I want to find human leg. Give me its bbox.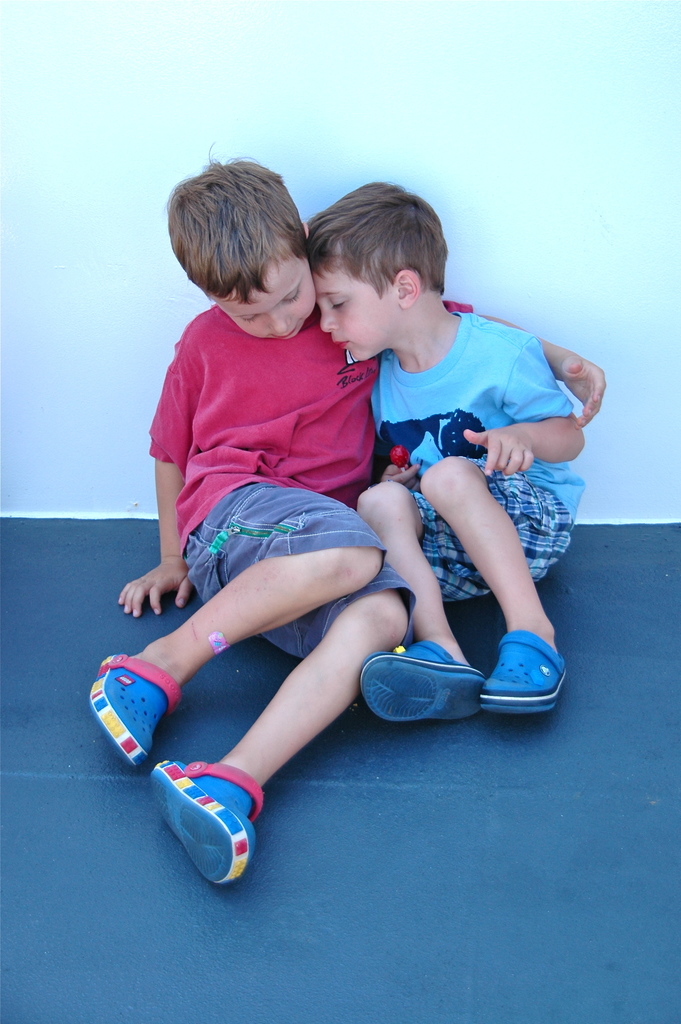
<region>357, 487, 482, 724</region>.
